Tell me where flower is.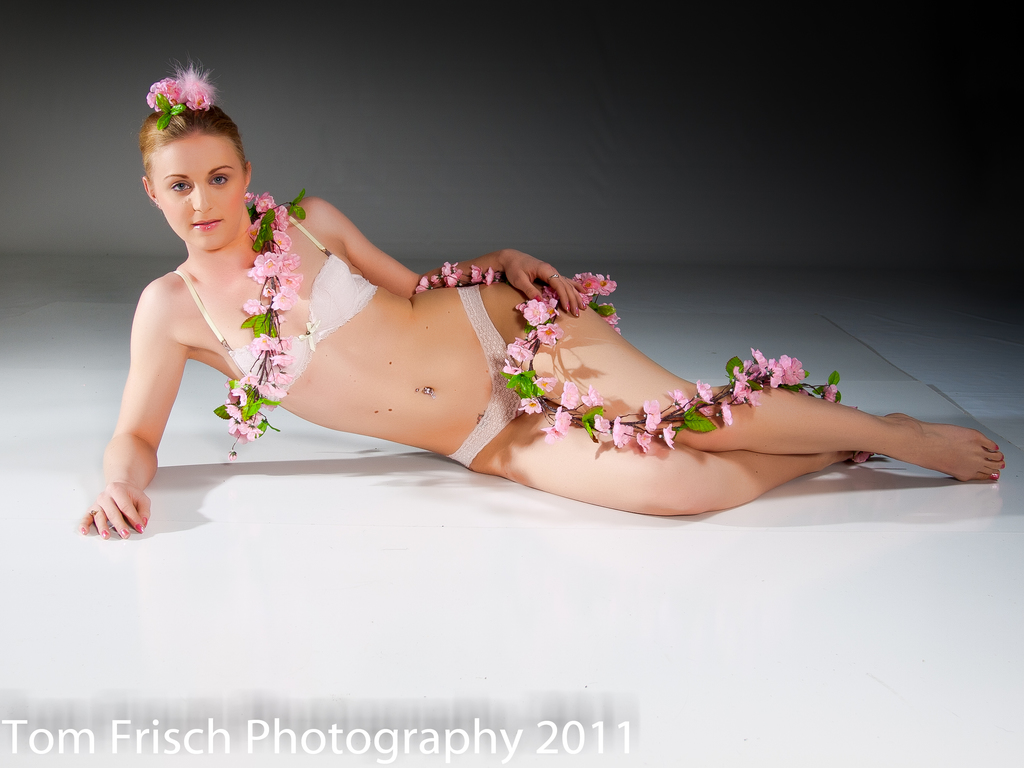
flower is at {"x1": 509, "y1": 331, "x2": 532, "y2": 358}.
